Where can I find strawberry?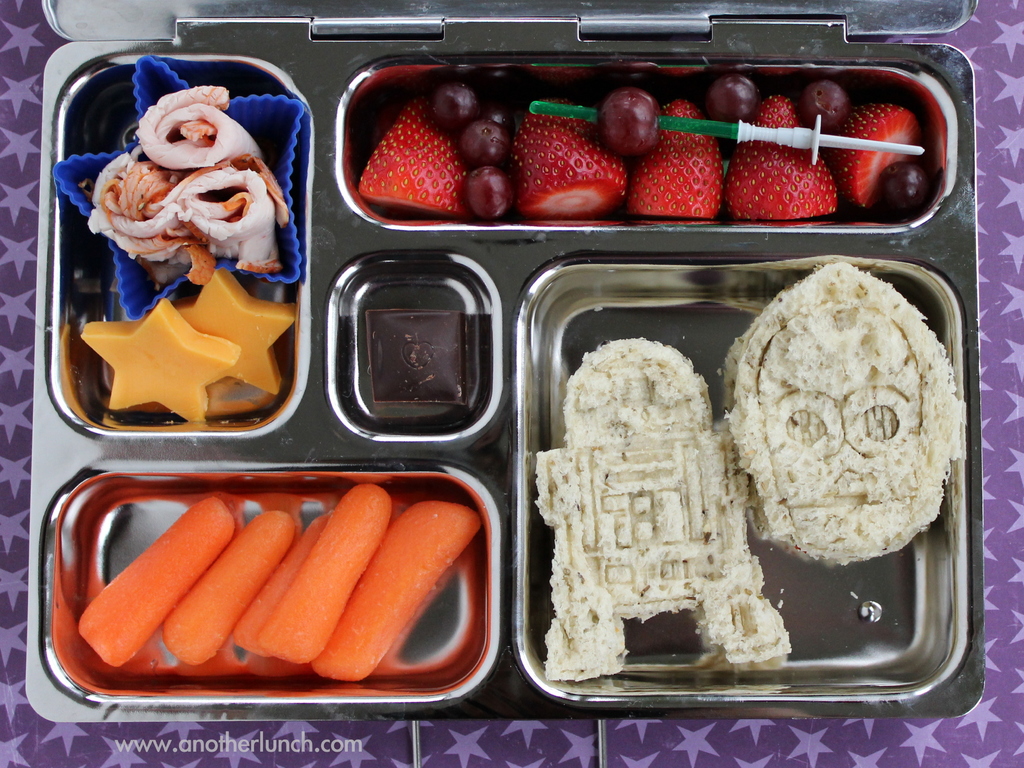
You can find it at bbox=(626, 100, 732, 215).
